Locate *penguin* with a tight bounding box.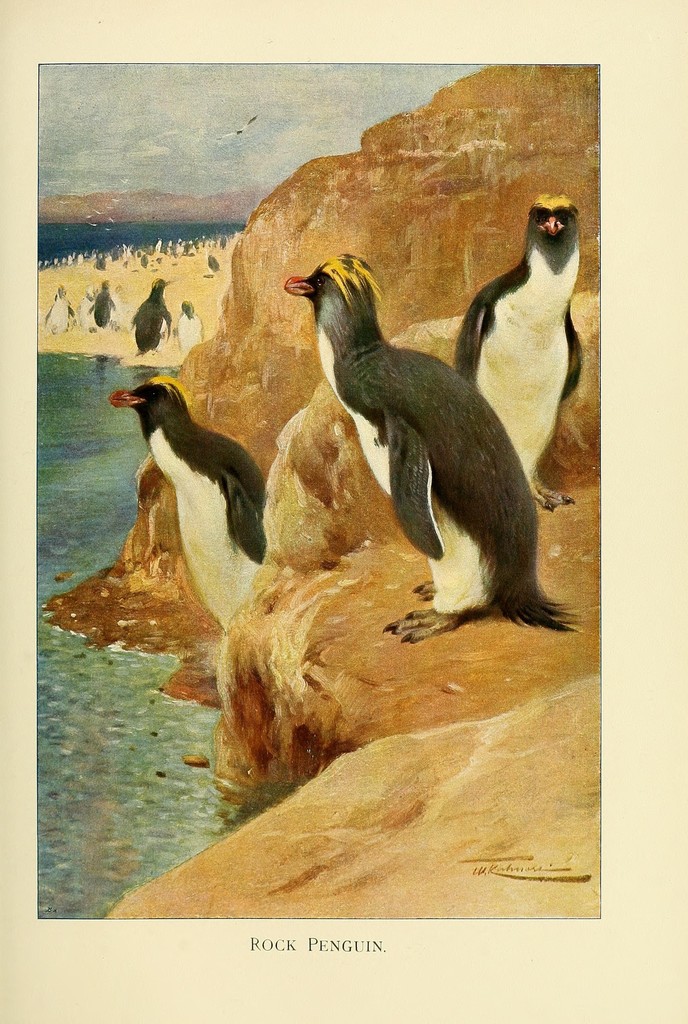
[x1=37, y1=233, x2=231, y2=275].
